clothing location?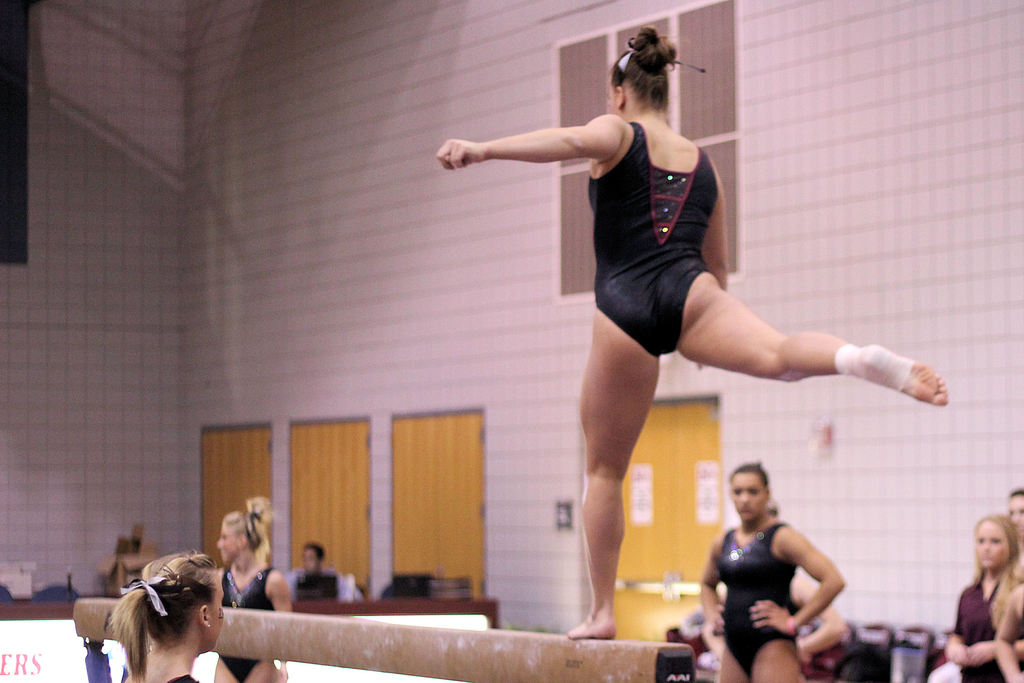
719 513 803 682
